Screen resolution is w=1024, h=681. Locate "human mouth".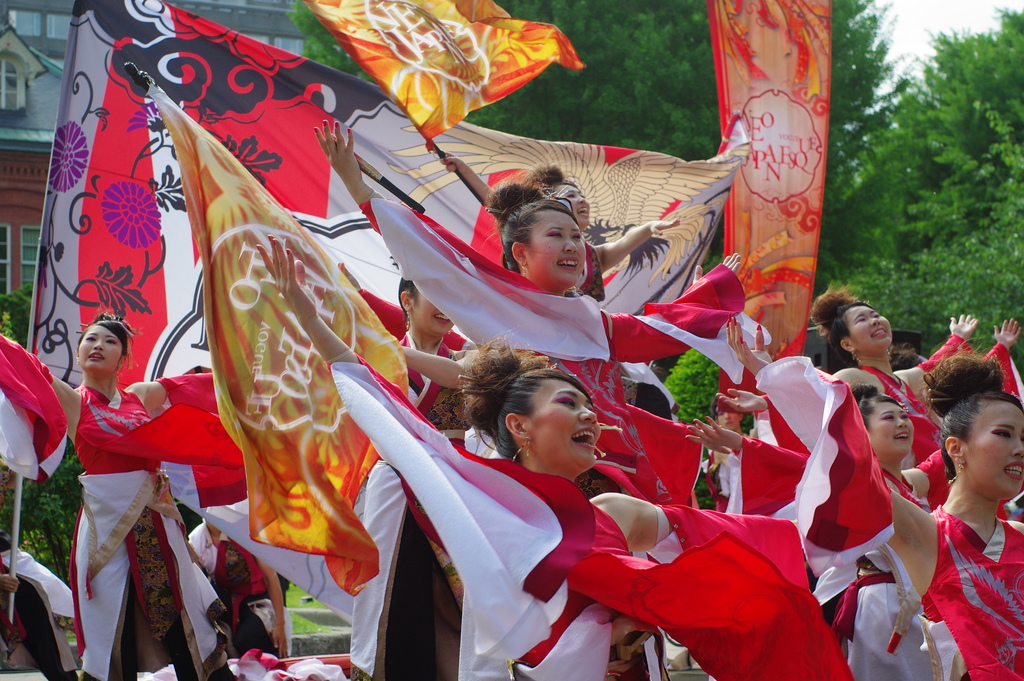
box=[1005, 464, 1023, 482].
